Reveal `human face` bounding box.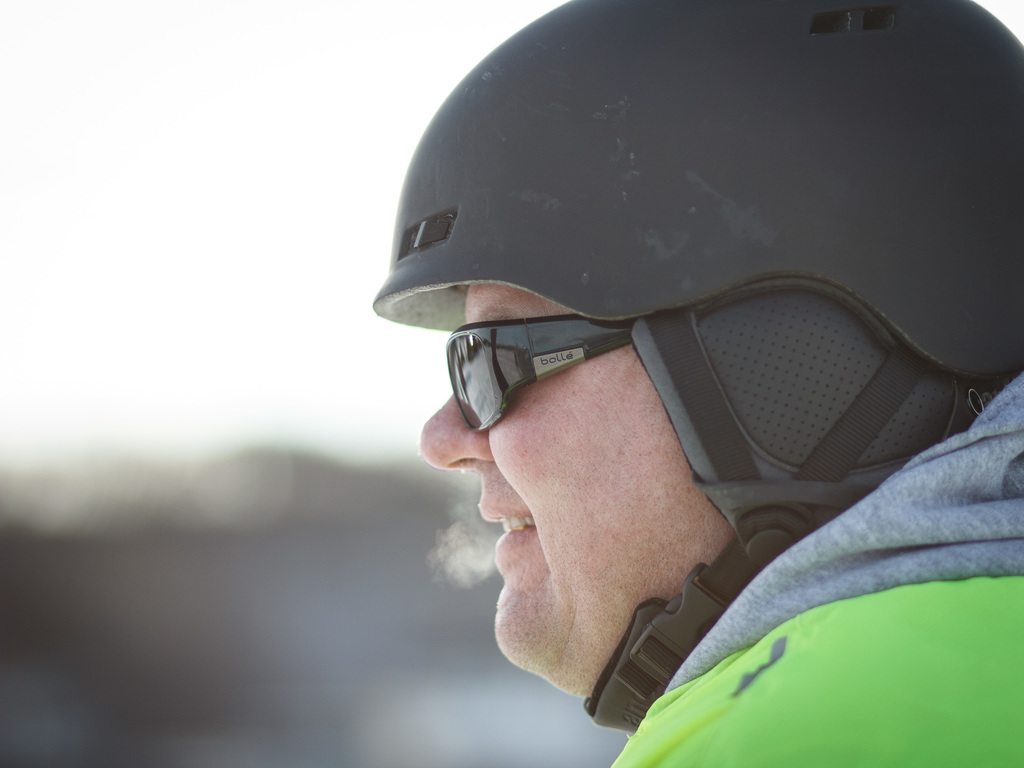
Revealed: (x1=417, y1=283, x2=733, y2=698).
